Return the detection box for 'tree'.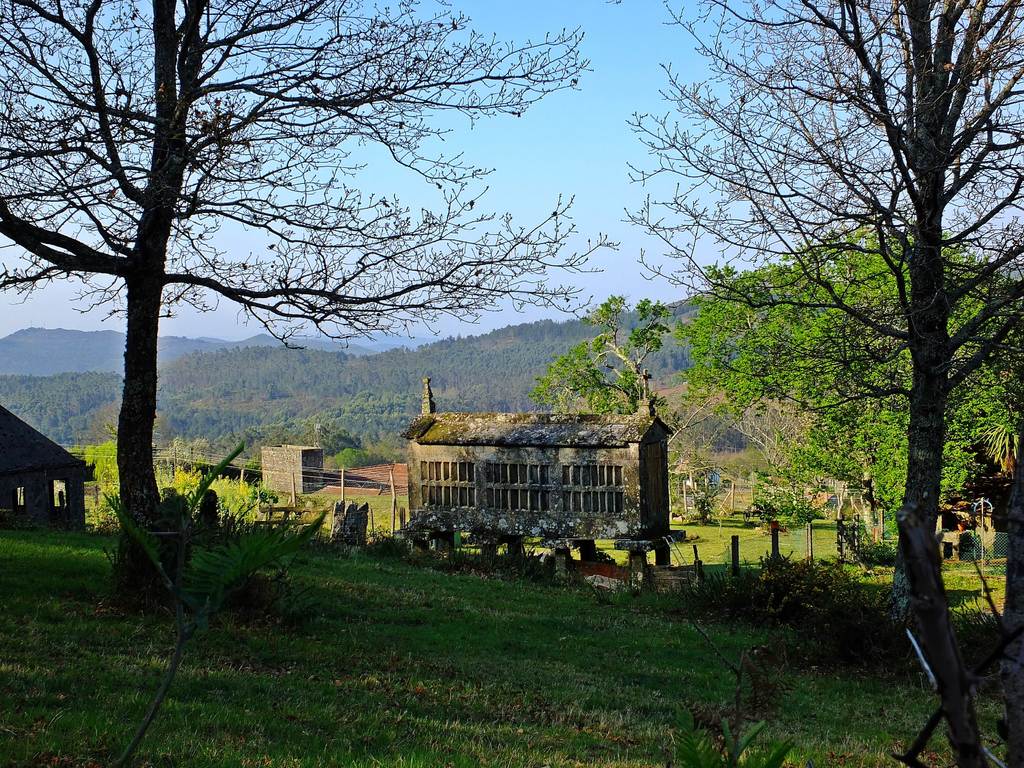
<region>0, 0, 626, 585</region>.
